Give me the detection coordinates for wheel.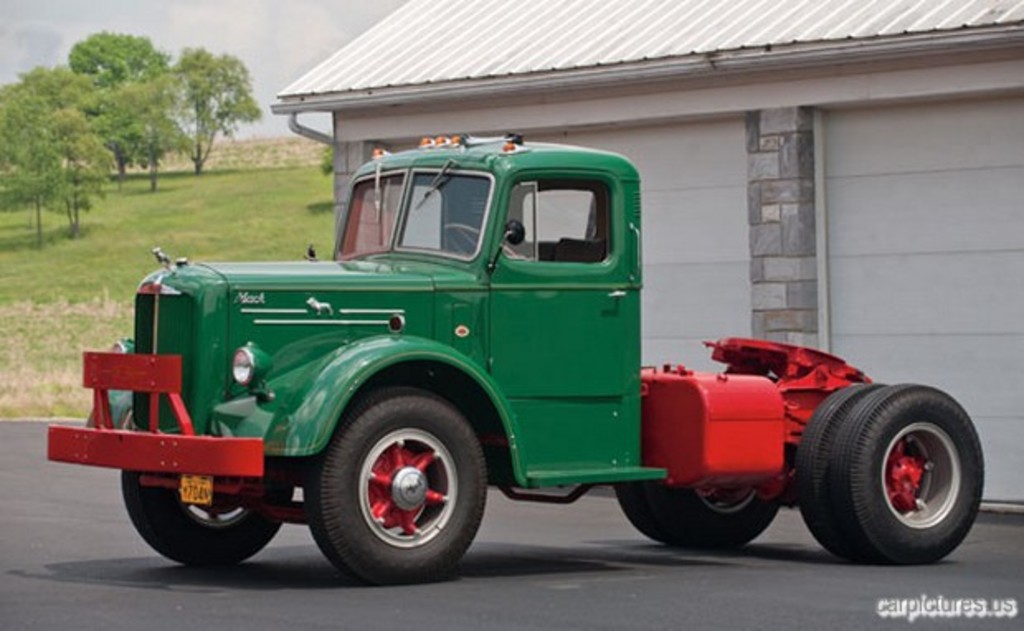
box=[793, 375, 895, 568].
